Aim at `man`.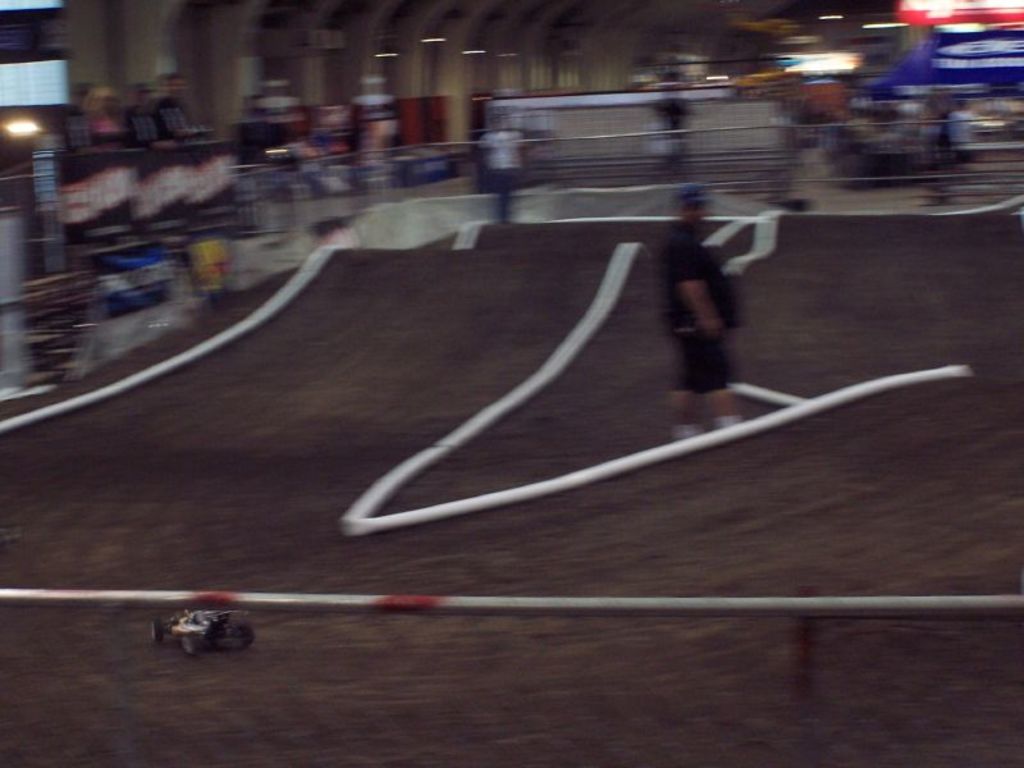
Aimed at (653,179,754,436).
